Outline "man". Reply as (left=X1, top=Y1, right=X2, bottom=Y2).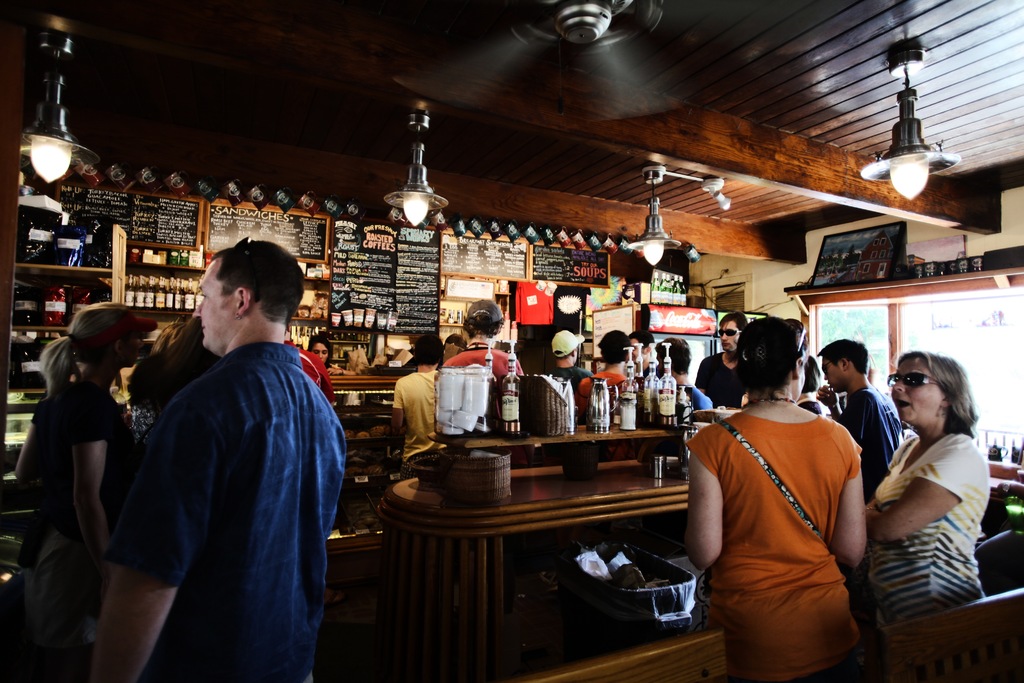
(left=695, top=307, right=750, bottom=409).
